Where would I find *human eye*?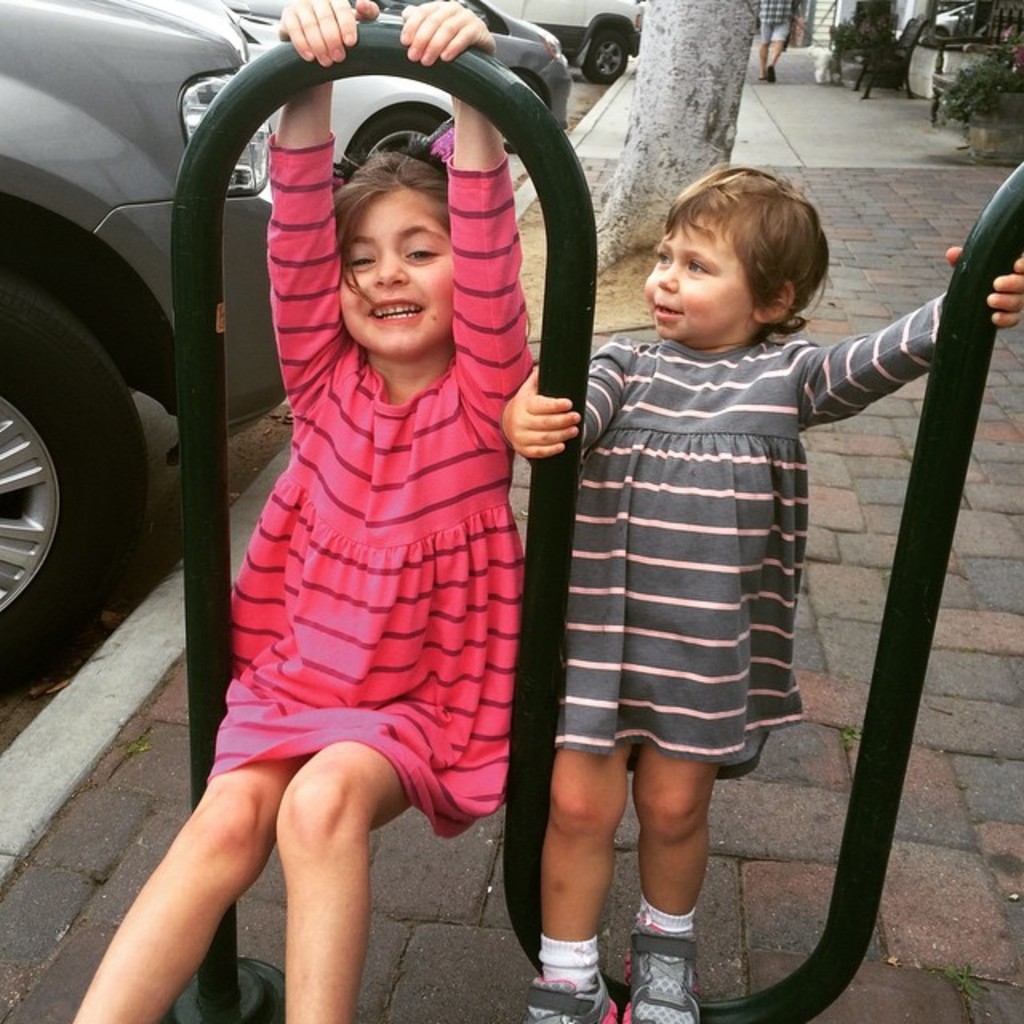
At 405 243 442 262.
